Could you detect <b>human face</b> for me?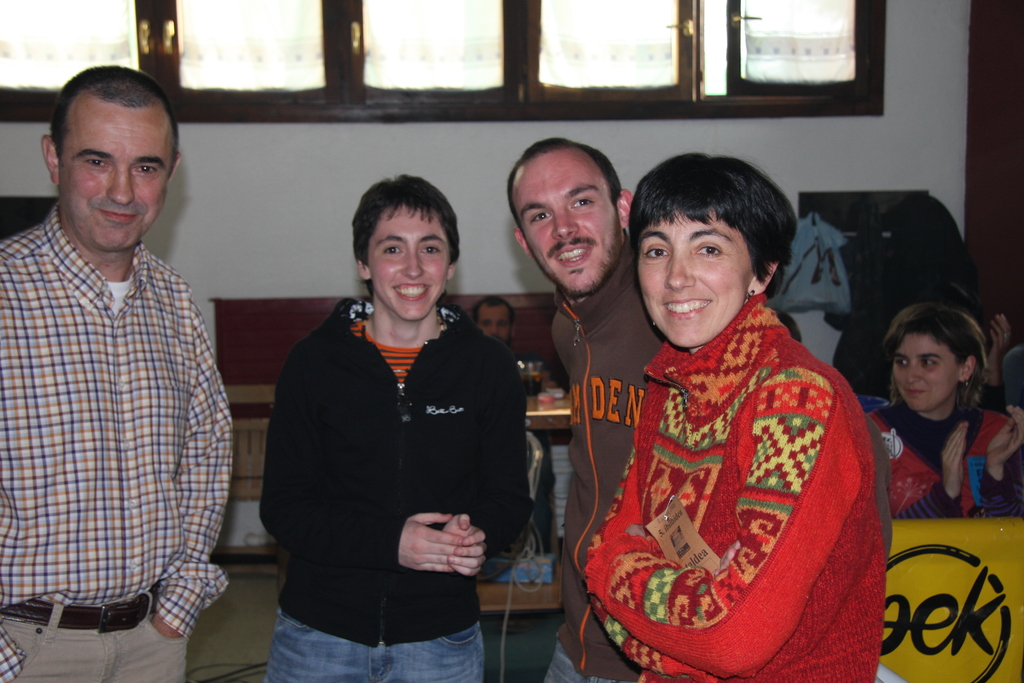
Detection result: 483, 308, 514, 338.
